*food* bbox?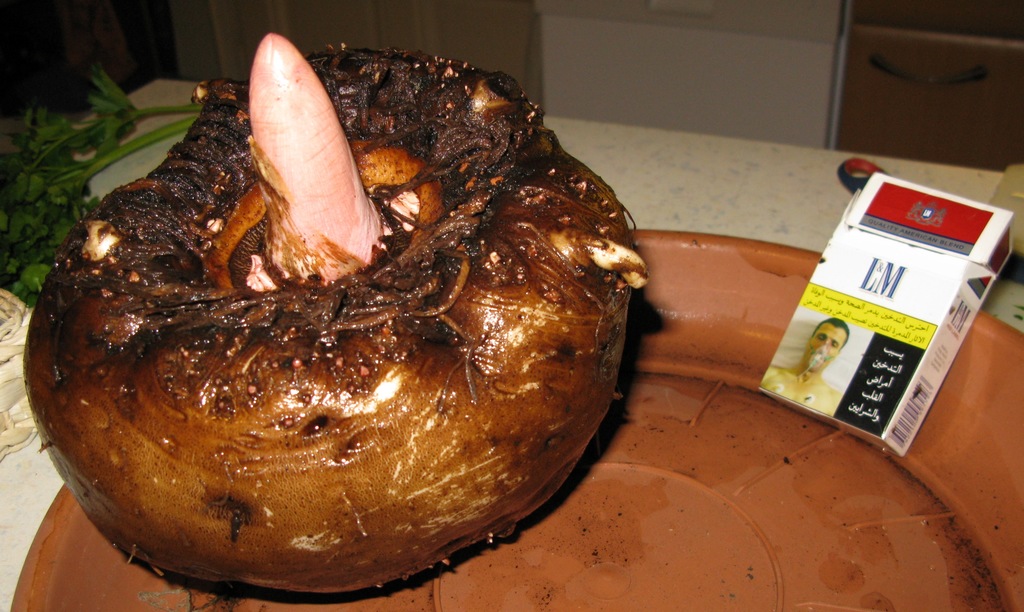
box(4, 40, 234, 304)
